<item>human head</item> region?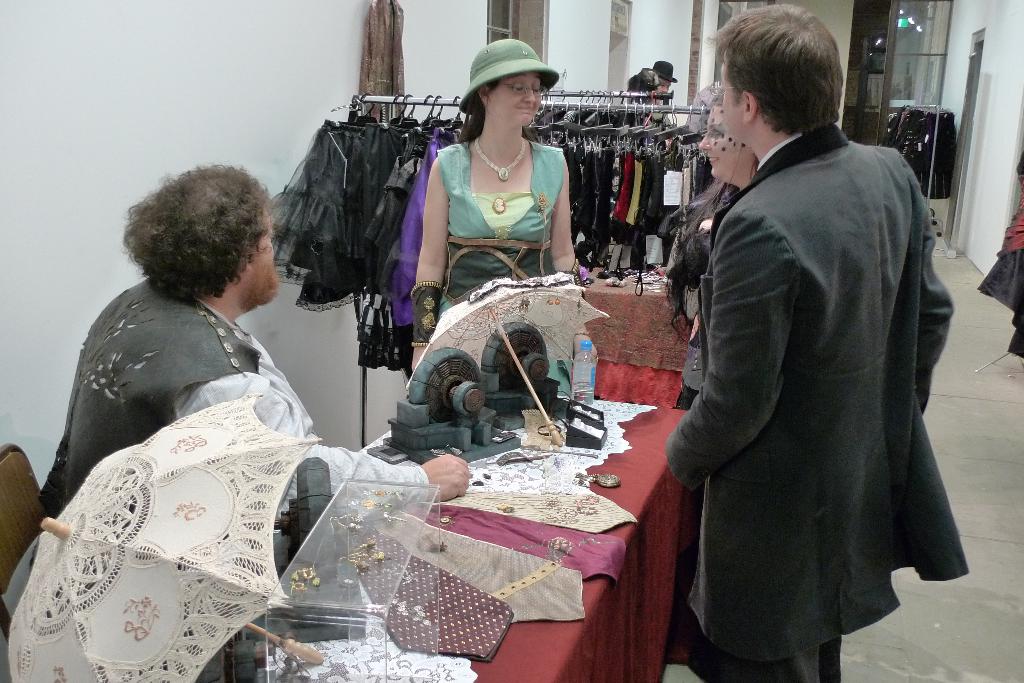
(476, 42, 541, 130)
